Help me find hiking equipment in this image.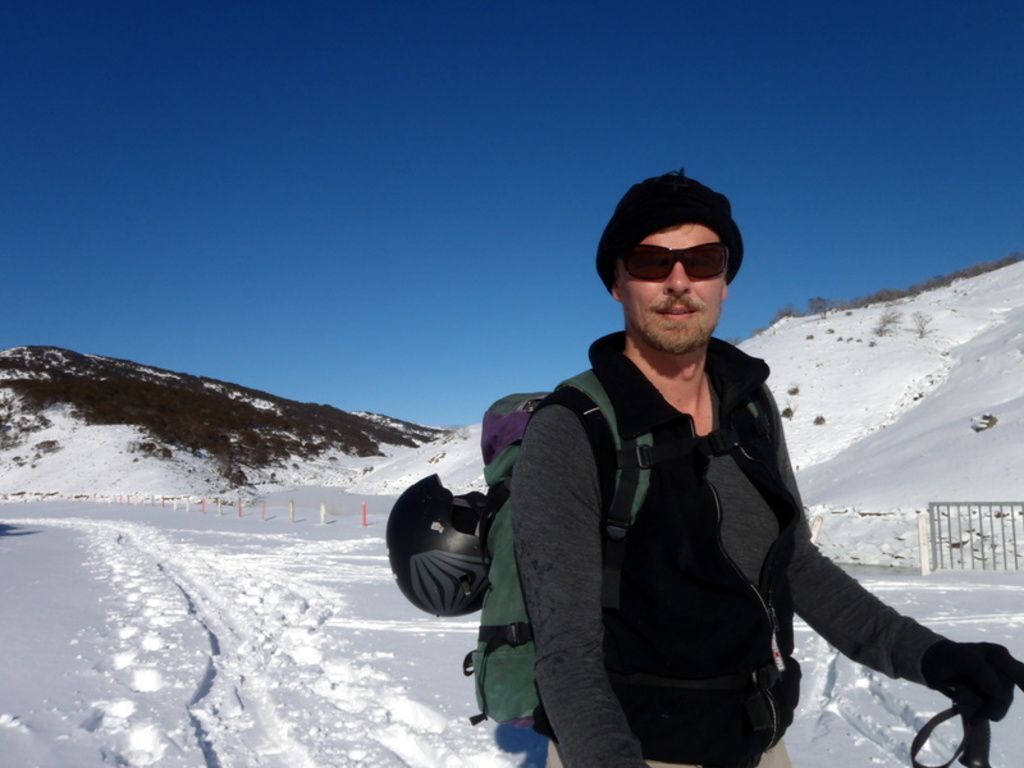
Found it: {"x1": 909, "y1": 671, "x2": 1001, "y2": 767}.
